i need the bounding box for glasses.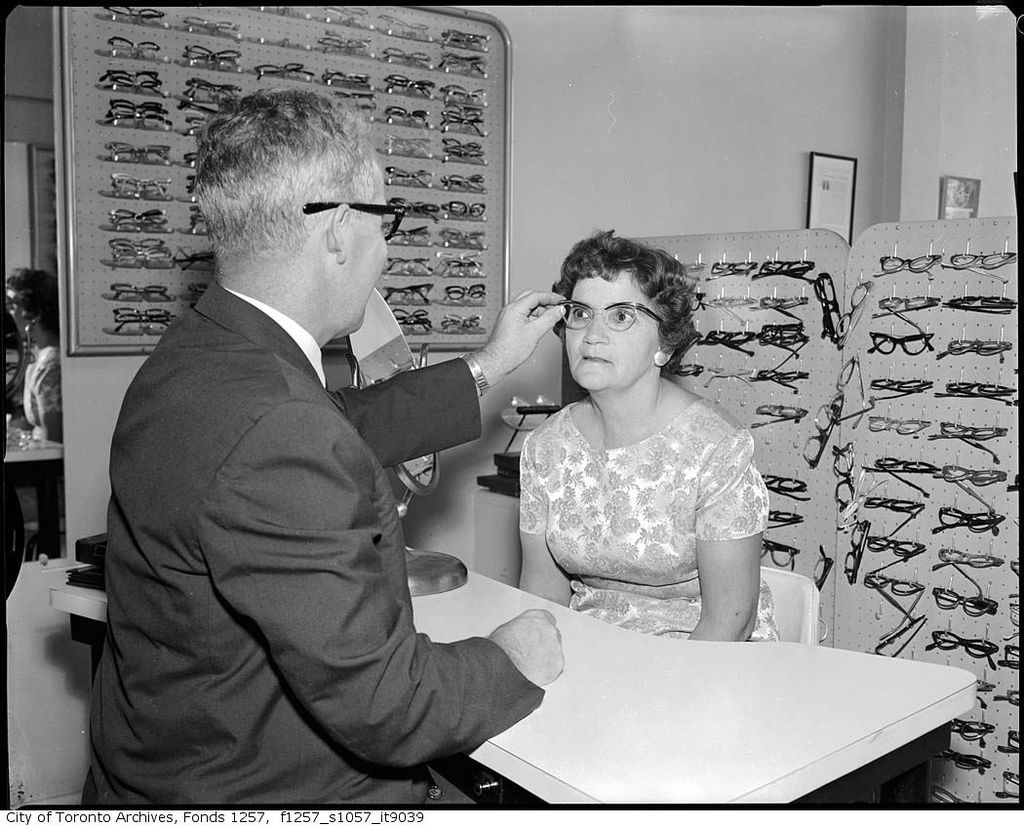
Here it is: bbox=[671, 357, 725, 381].
